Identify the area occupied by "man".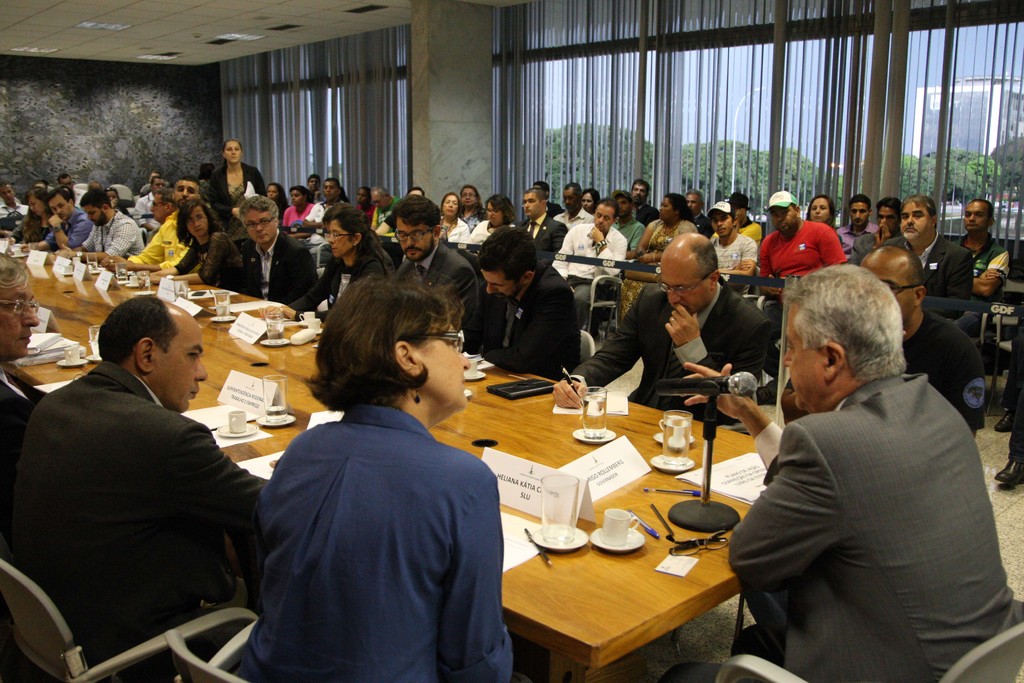
Area: locate(708, 201, 756, 275).
